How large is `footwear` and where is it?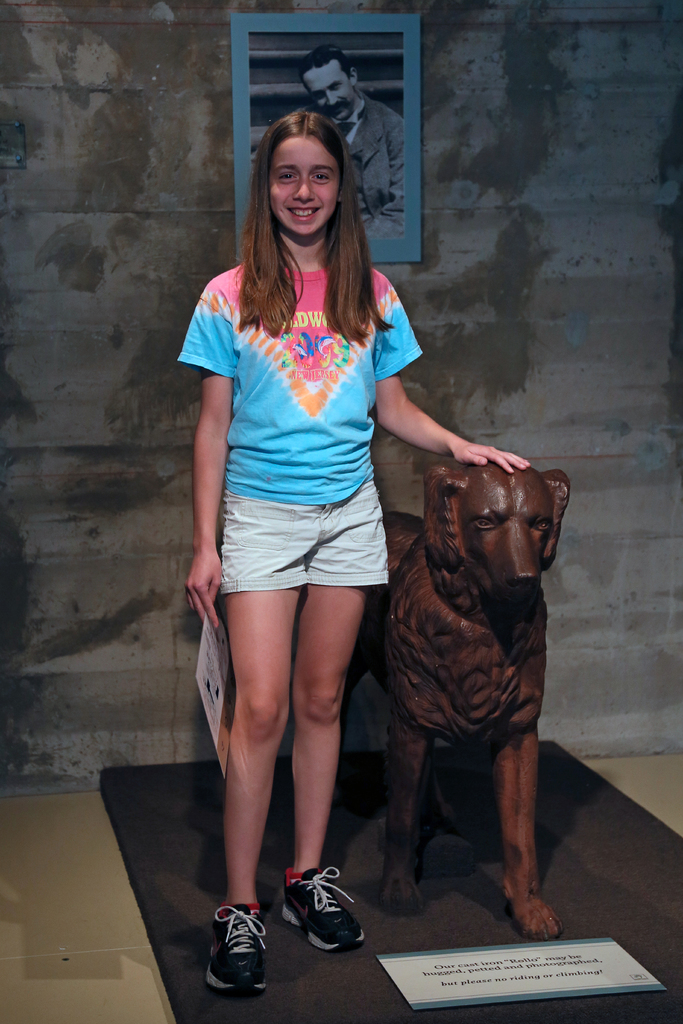
Bounding box: bbox=(282, 862, 366, 953).
